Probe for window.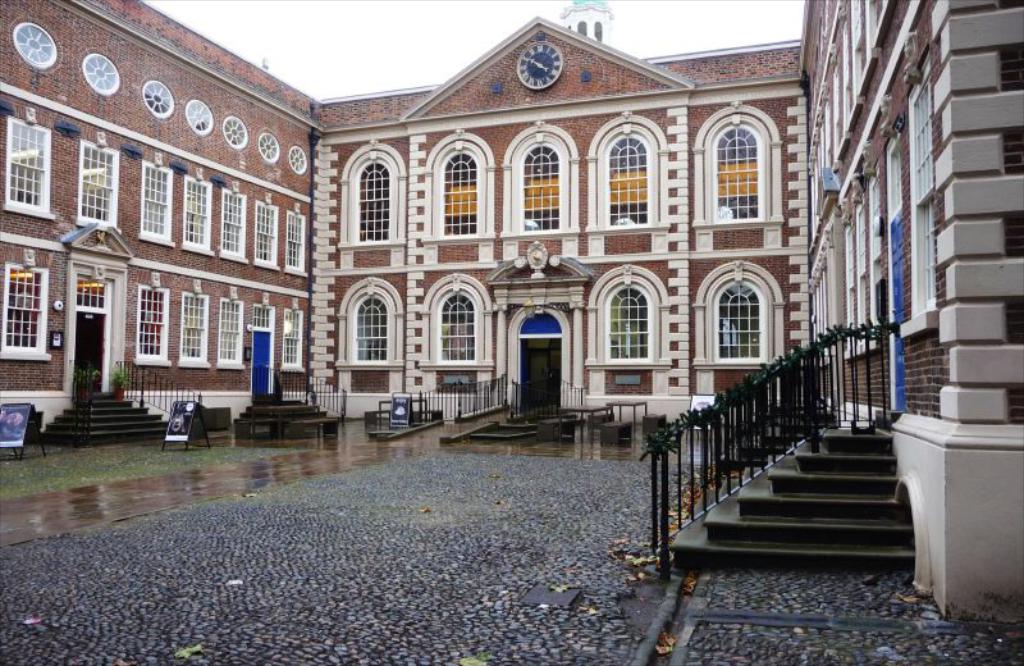
Probe result: bbox=(593, 123, 659, 228).
